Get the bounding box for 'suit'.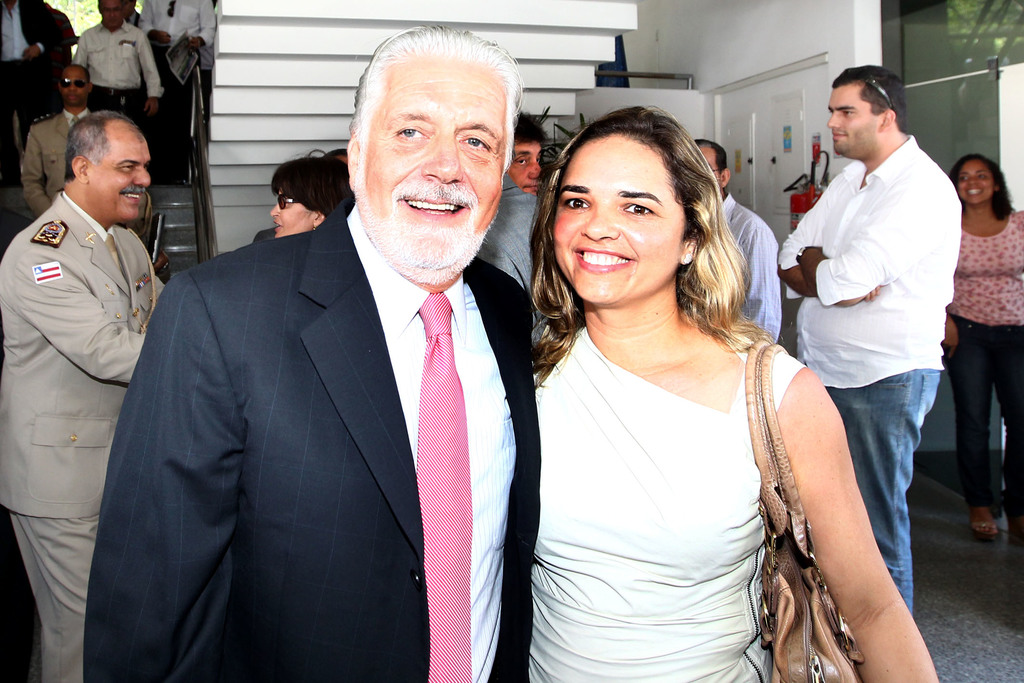
l=0, t=0, r=64, b=174.
